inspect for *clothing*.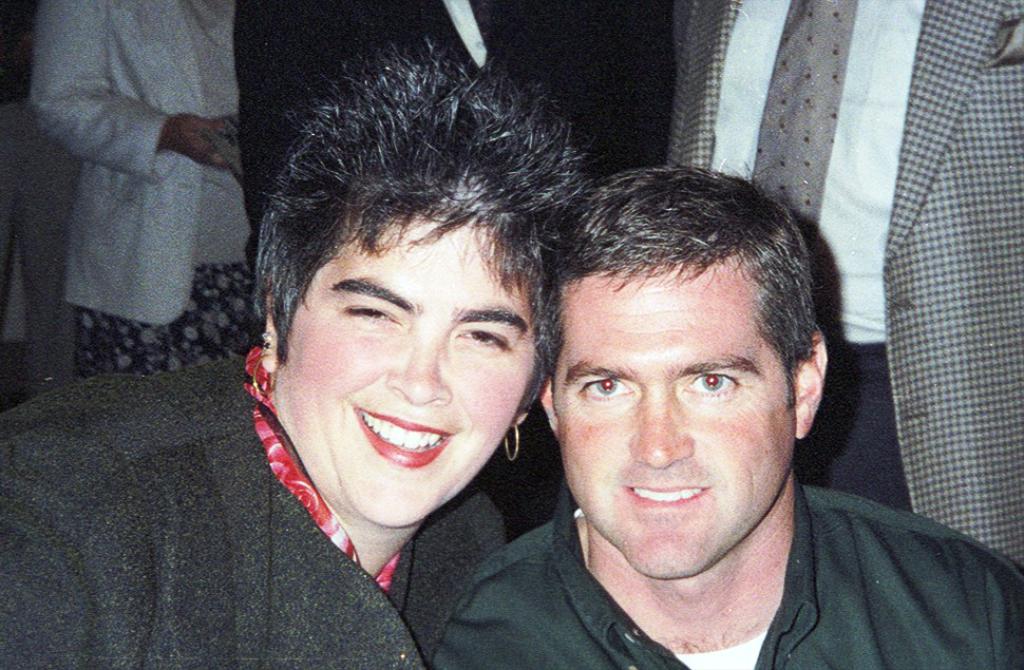
Inspection: BBox(26, 16, 257, 368).
